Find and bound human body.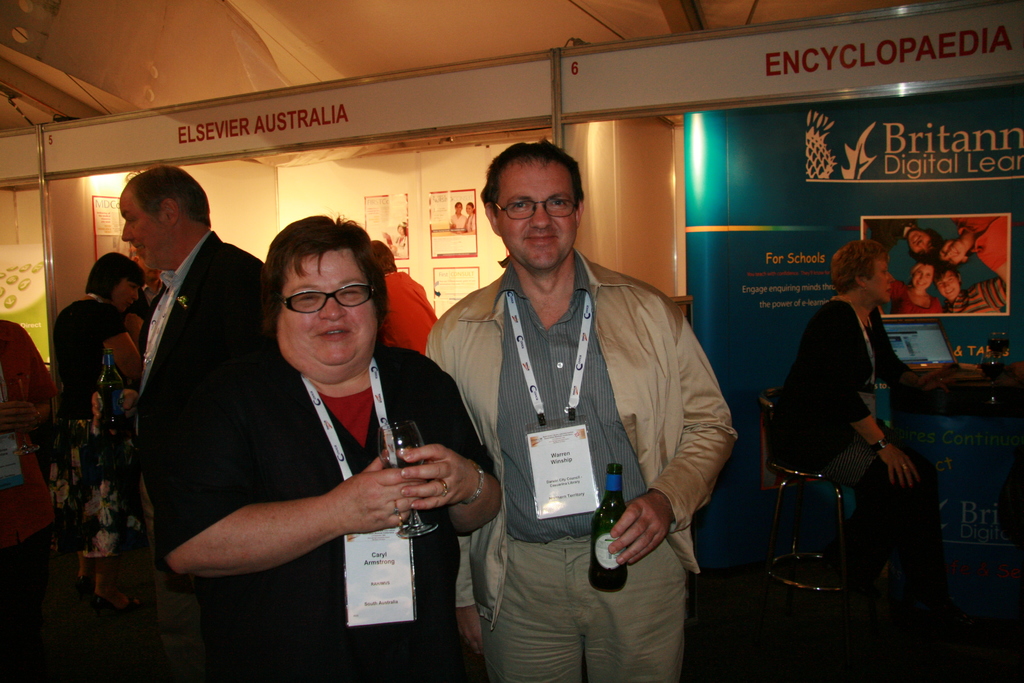
Bound: rect(890, 263, 943, 315).
